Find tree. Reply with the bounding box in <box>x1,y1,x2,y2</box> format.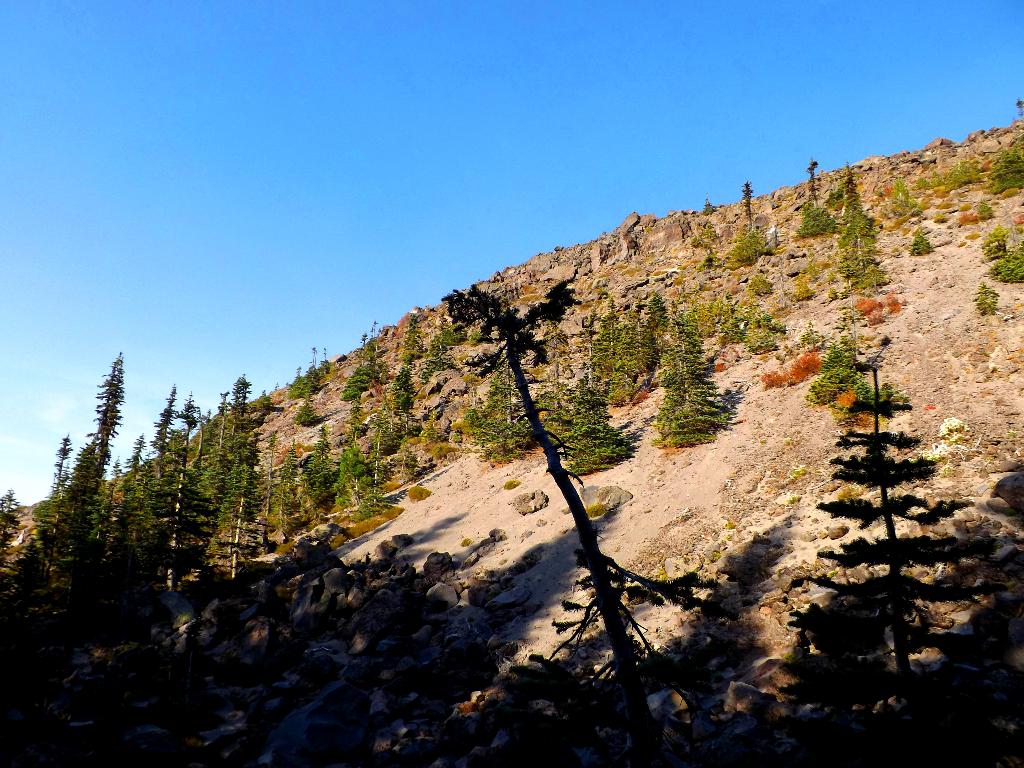
<box>758,308,774,326</box>.
